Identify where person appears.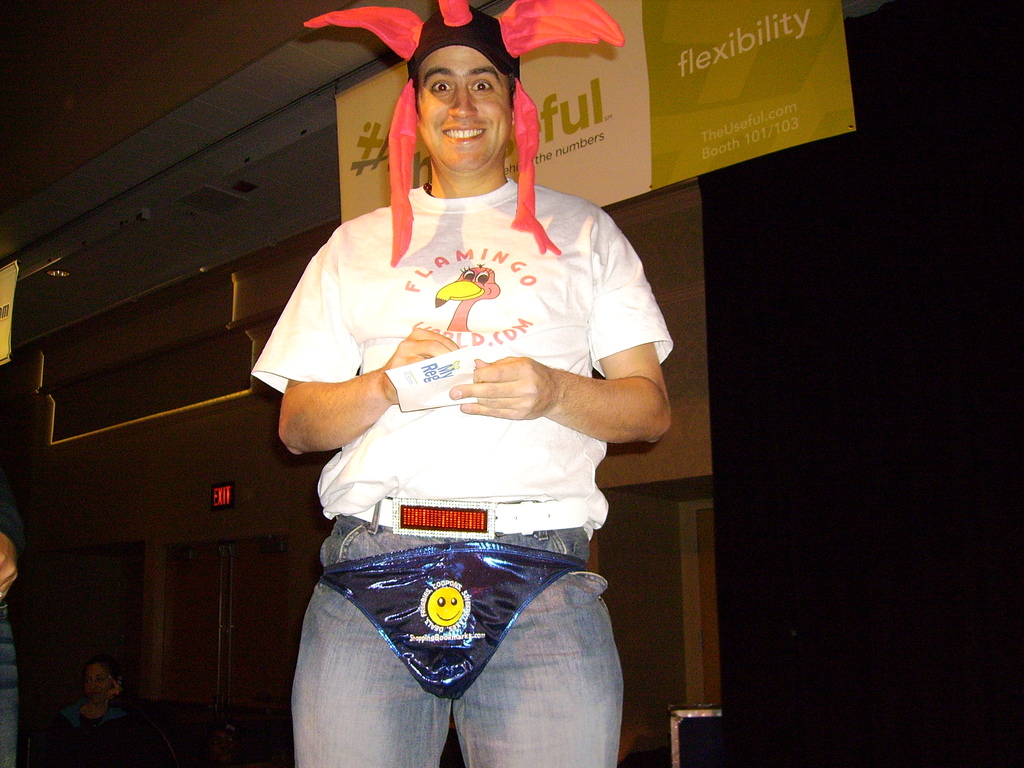
Appears at (59, 643, 163, 767).
